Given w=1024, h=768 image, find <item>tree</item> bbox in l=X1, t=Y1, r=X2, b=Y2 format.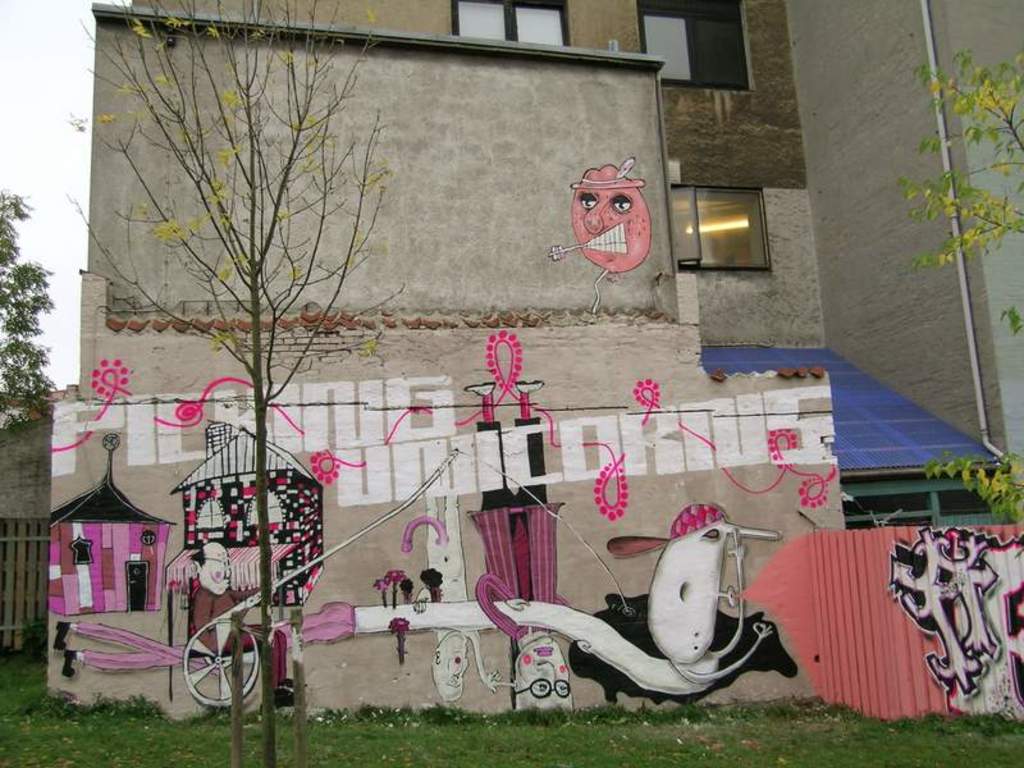
l=63, t=0, r=388, b=767.
